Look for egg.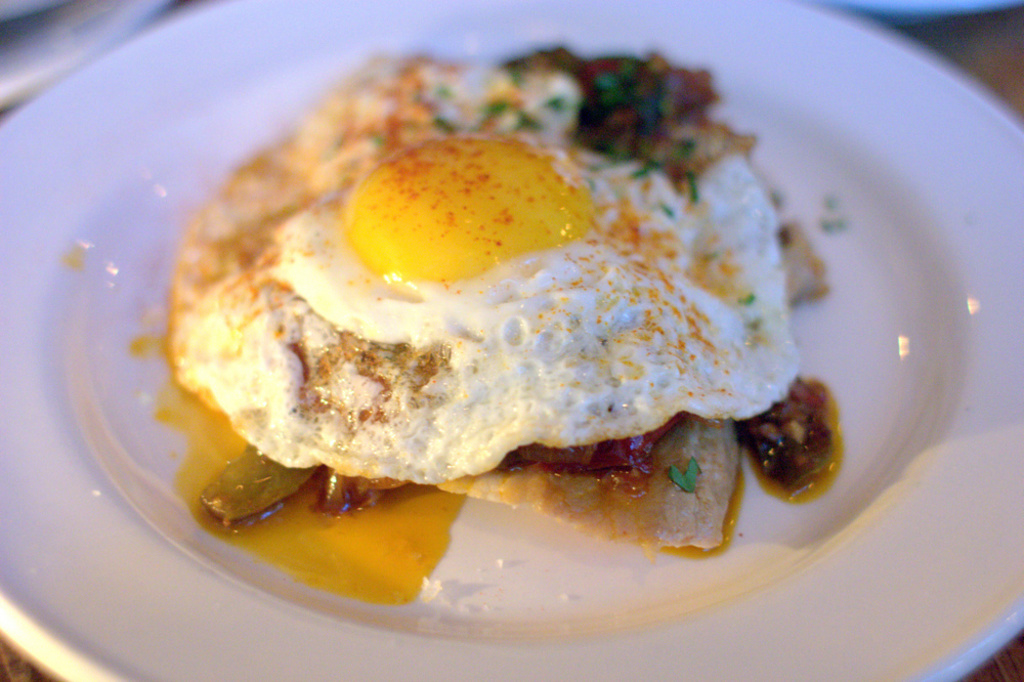
Found: <box>167,43,791,483</box>.
